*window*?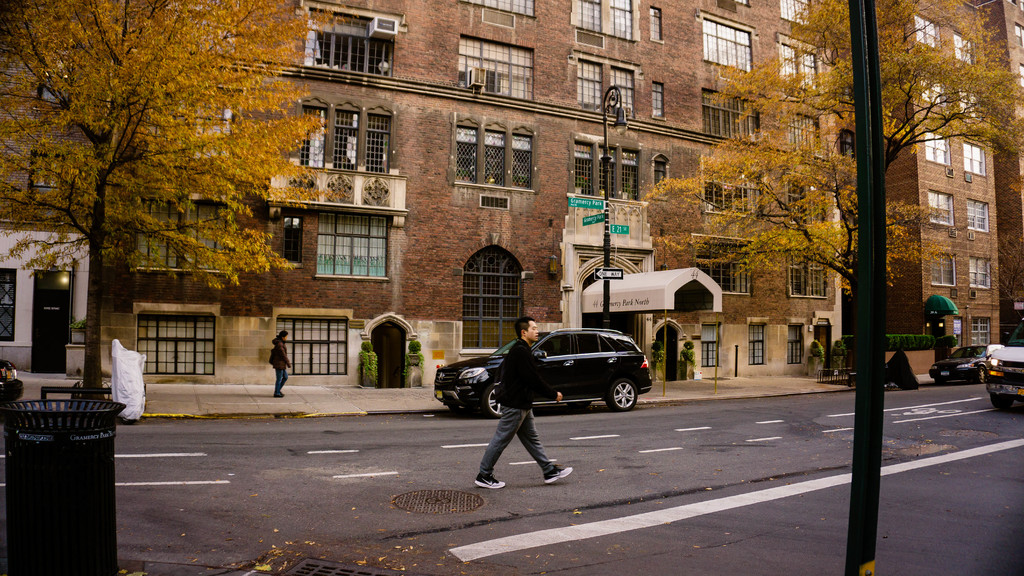
[703, 84, 762, 141]
